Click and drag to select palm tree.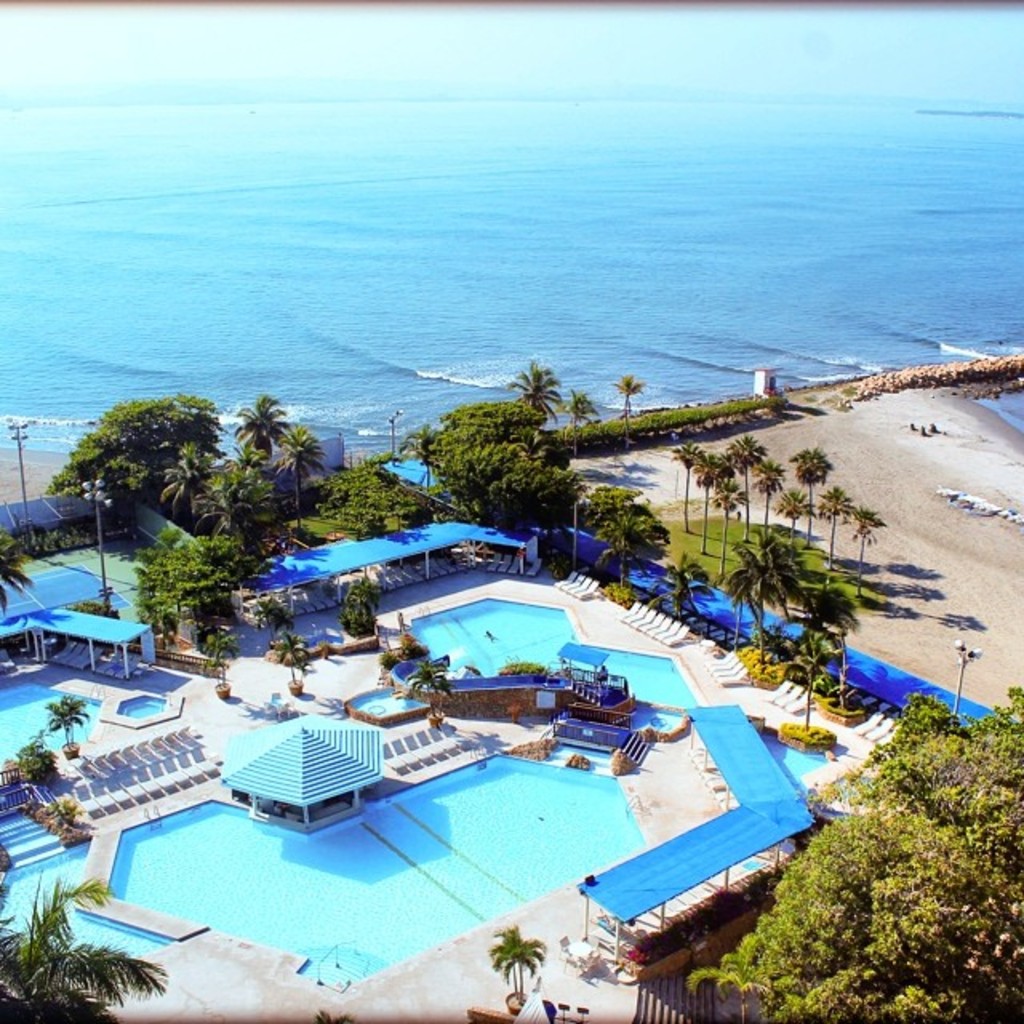
Selection: 723 526 800 662.
